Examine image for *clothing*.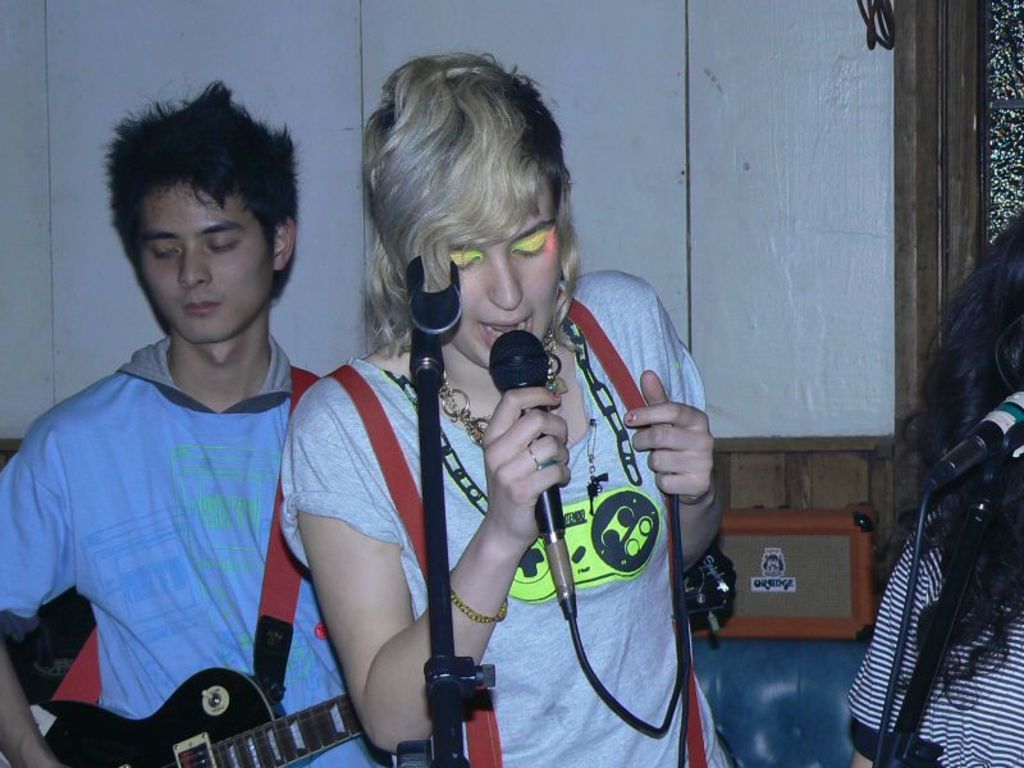
Examination result: x1=845 y1=486 x2=1023 y2=767.
